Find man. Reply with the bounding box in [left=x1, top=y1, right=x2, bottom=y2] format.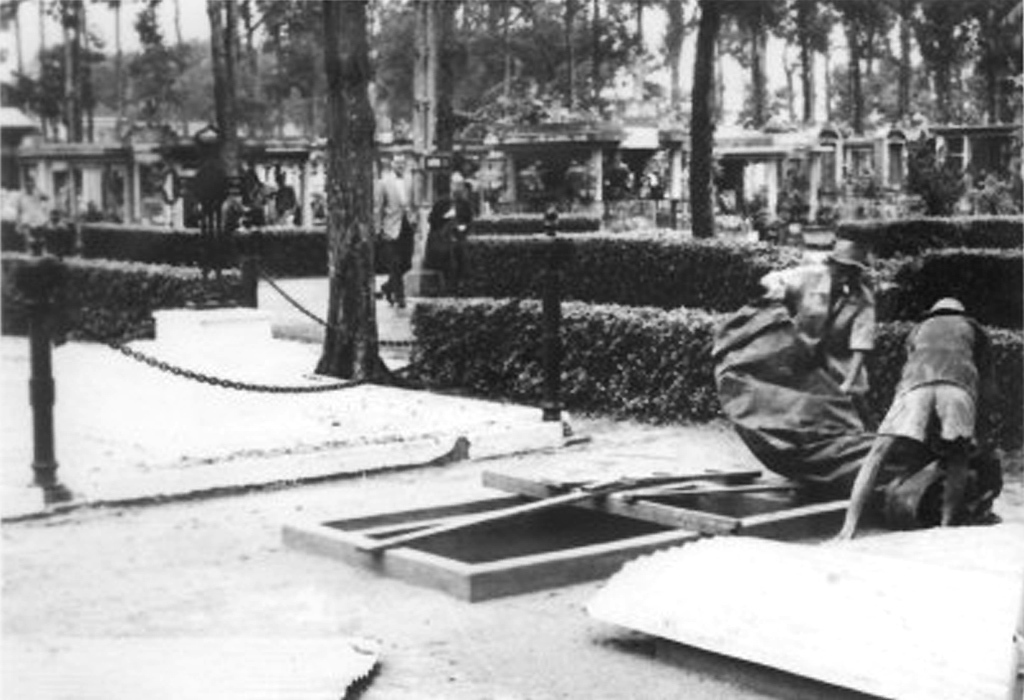
[left=374, top=152, right=415, bottom=310].
